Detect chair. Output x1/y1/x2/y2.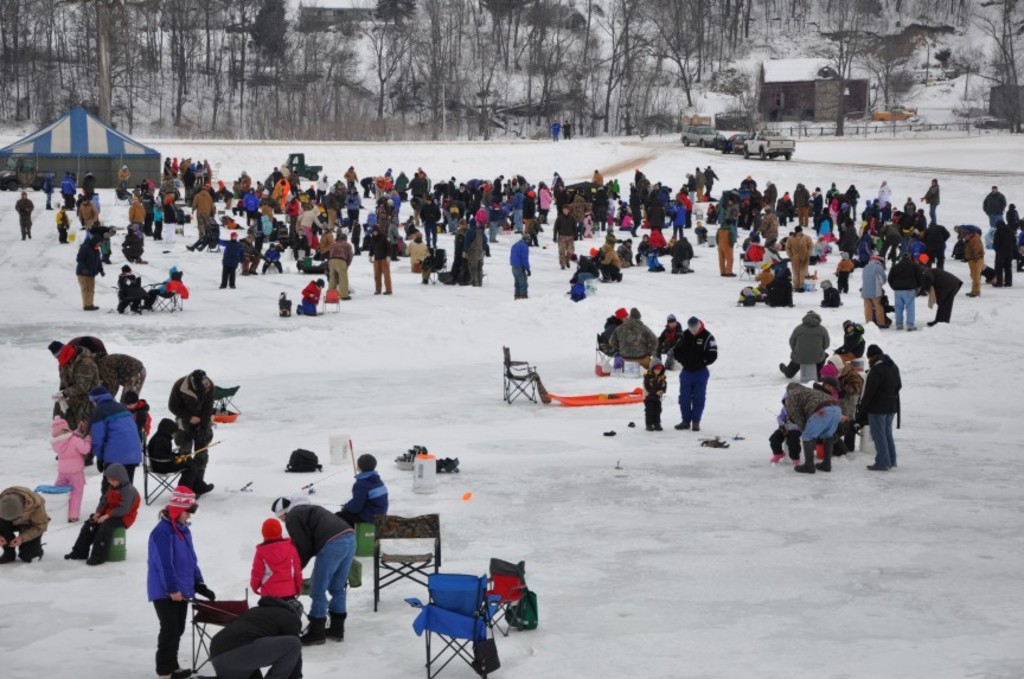
736/252/767/280.
